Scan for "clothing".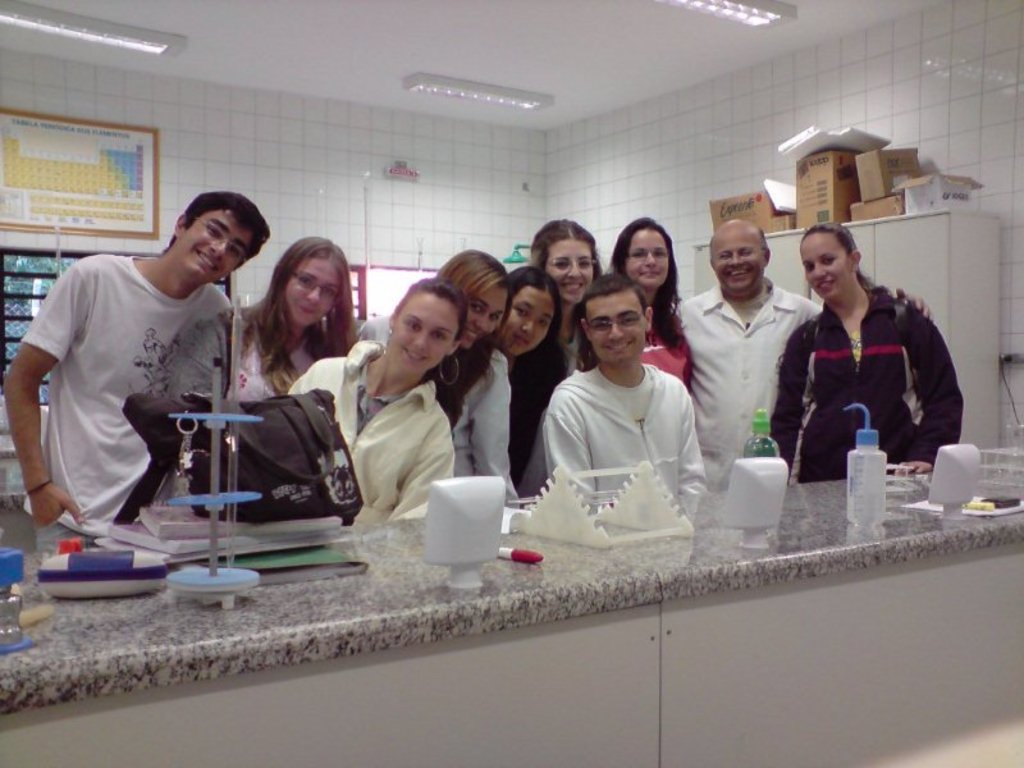
Scan result: {"x1": 292, "y1": 337, "x2": 456, "y2": 541}.
